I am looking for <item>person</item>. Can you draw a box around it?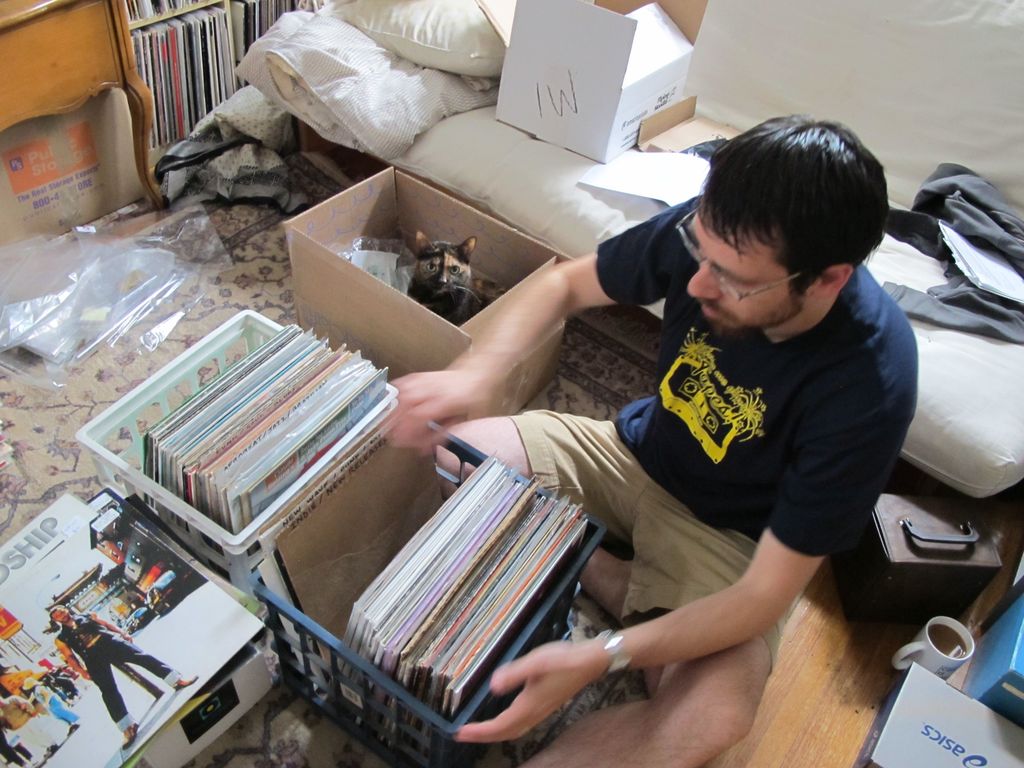
Sure, the bounding box is box(38, 595, 200, 764).
